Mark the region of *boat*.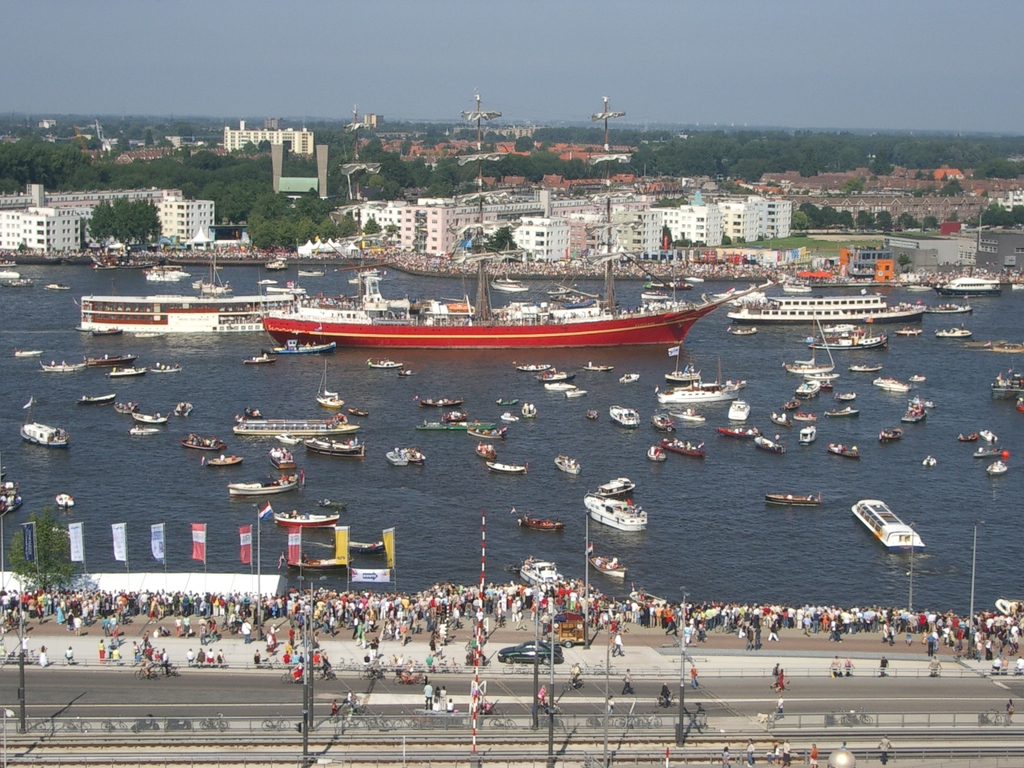
Region: region(520, 553, 562, 586).
